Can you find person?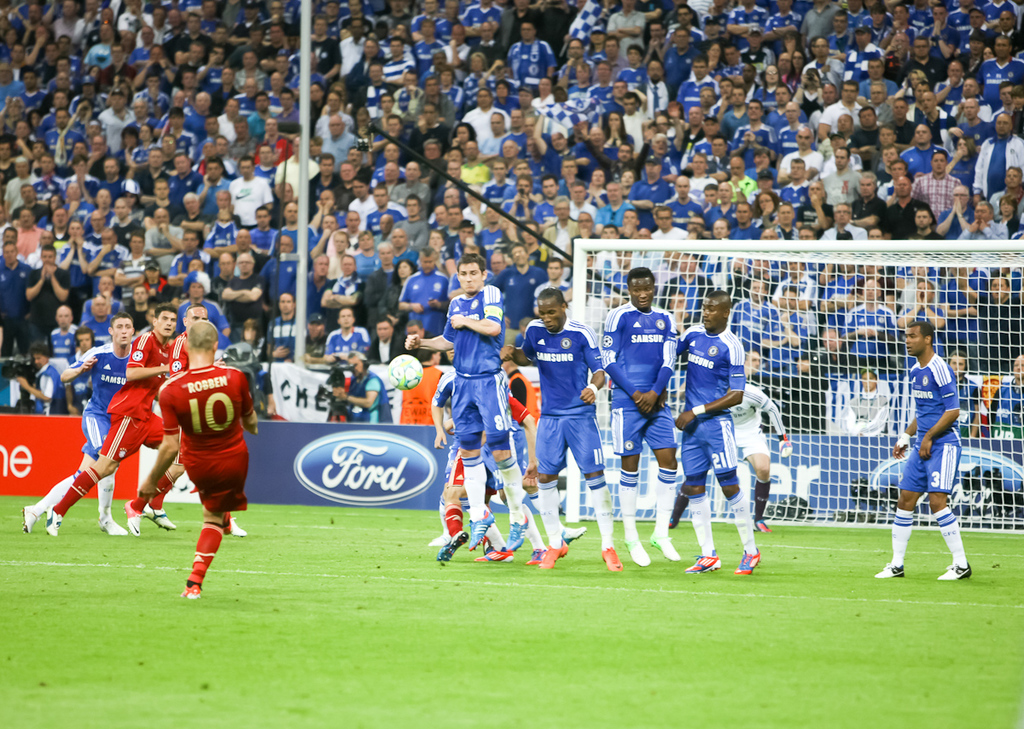
Yes, bounding box: 11, 122, 32, 158.
